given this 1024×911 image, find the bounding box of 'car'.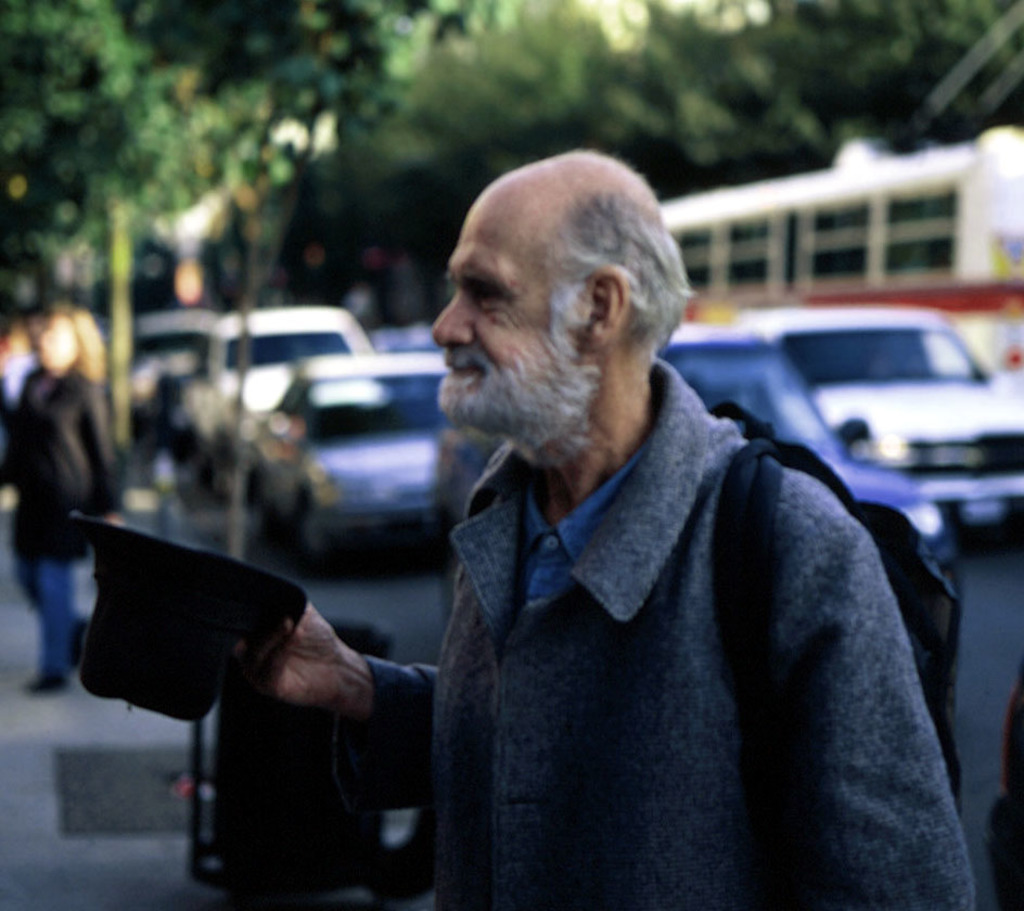
box=[125, 311, 214, 410].
